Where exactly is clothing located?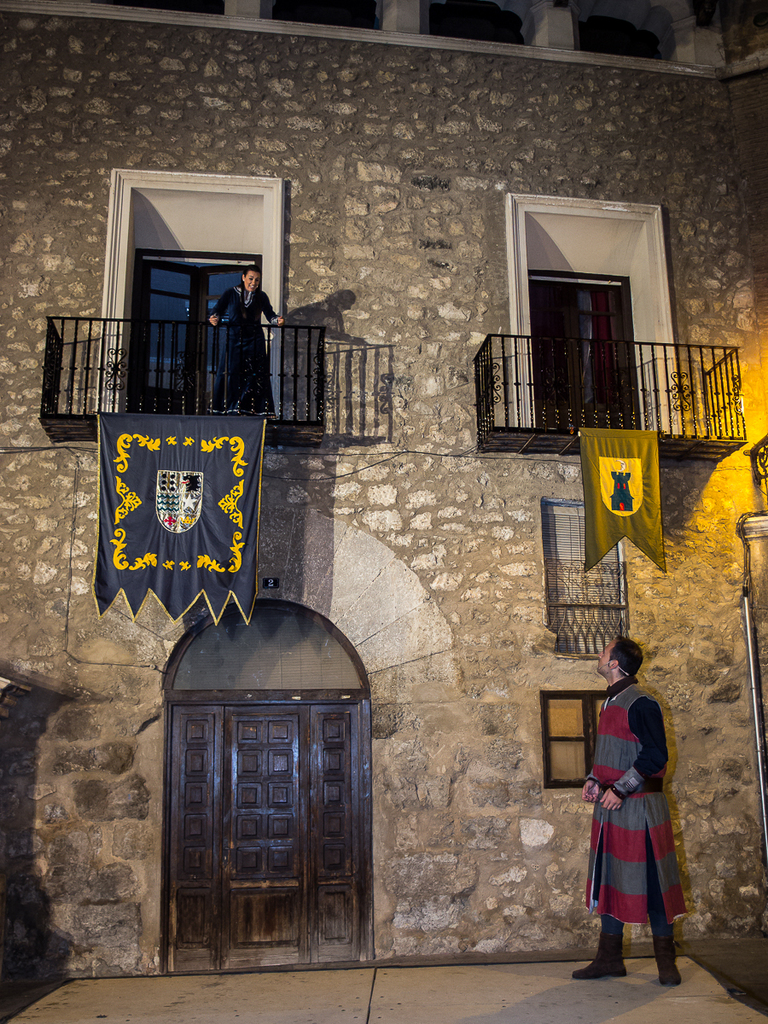
Its bounding box is crop(580, 678, 691, 953).
